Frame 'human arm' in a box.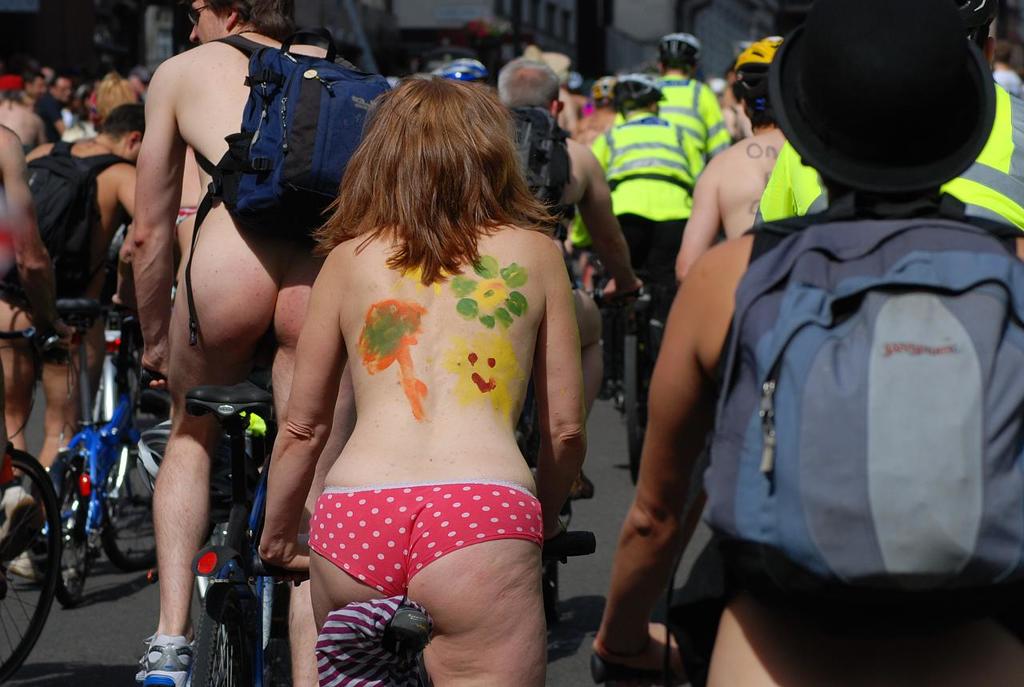
detection(702, 87, 732, 157).
